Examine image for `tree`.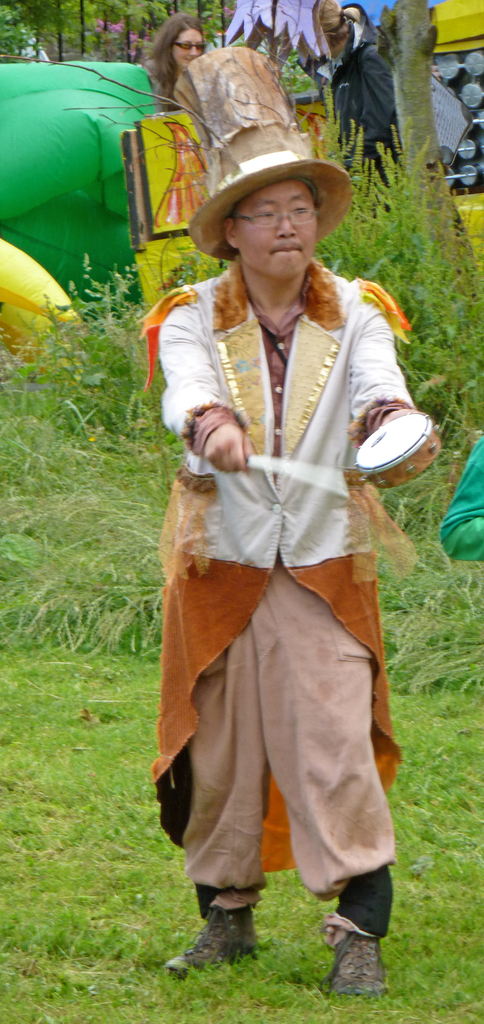
Examination result: rect(338, 0, 483, 360).
